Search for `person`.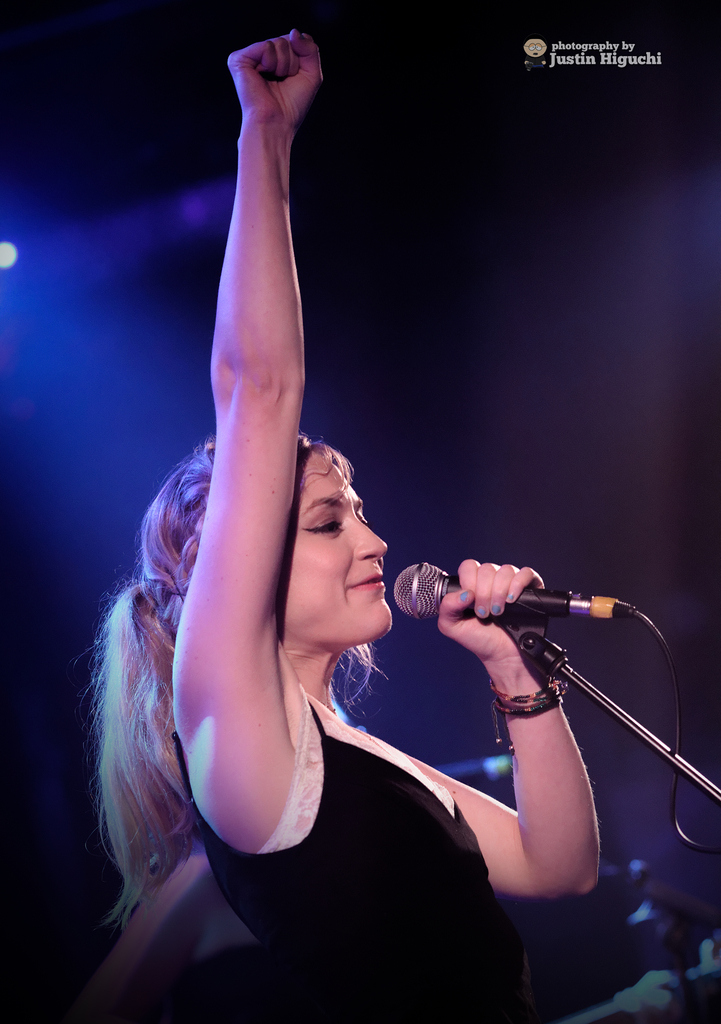
Found at [71, 75, 492, 983].
